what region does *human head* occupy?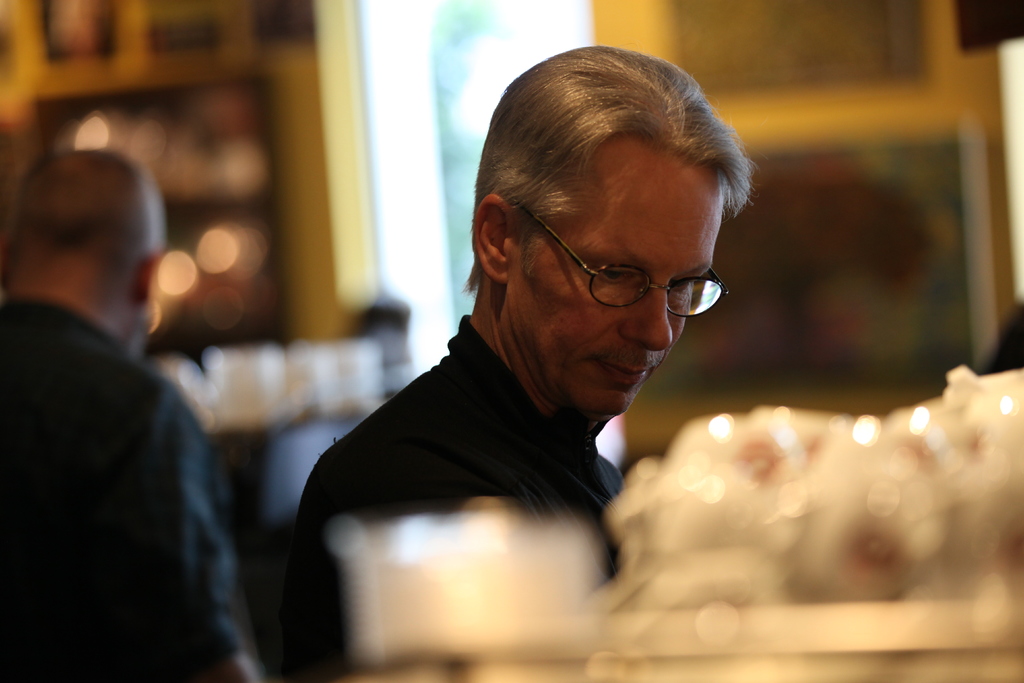
rect(477, 42, 740, 411).
